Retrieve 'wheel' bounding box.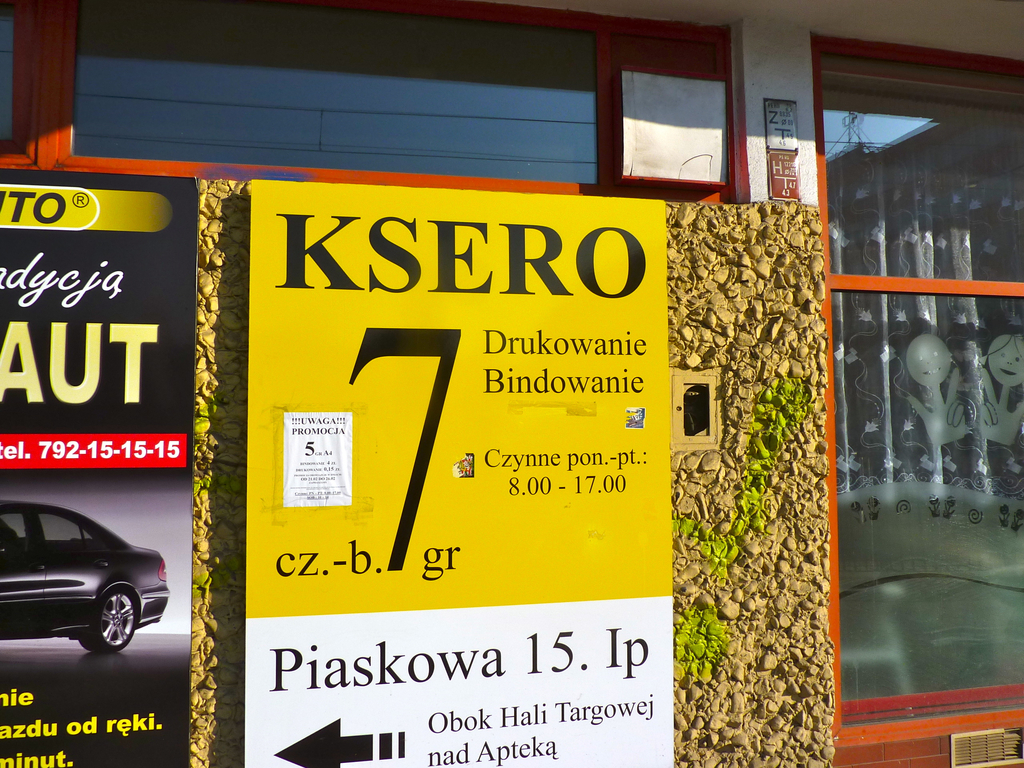
Bounding box: box(79, 584, 138, 652).
